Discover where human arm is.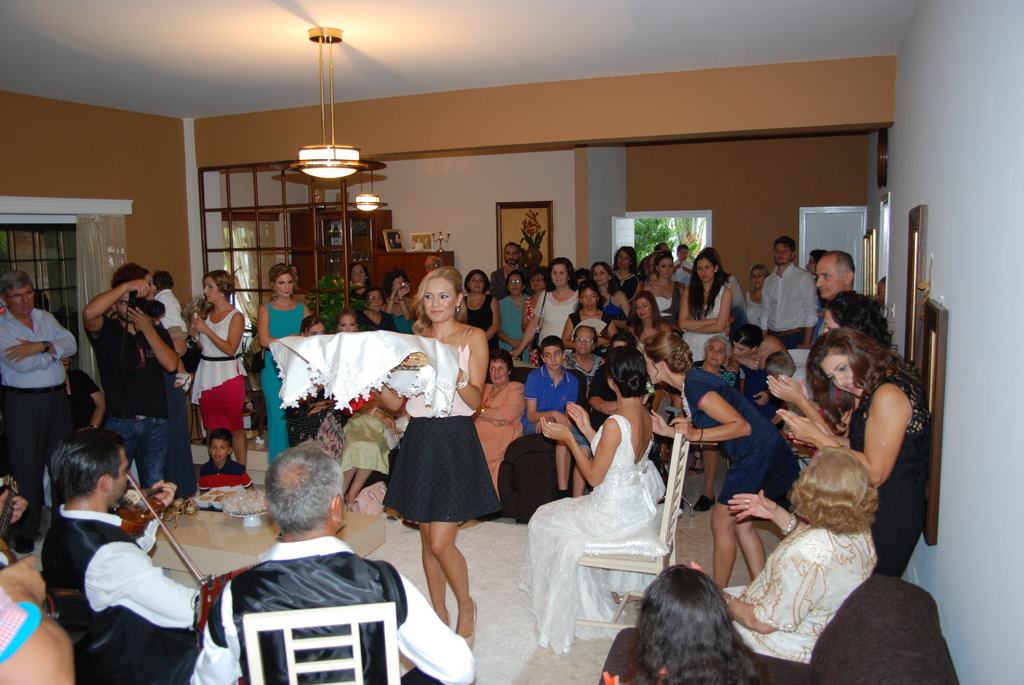
Discovered at bbox=(561, 390, 602, 447).
